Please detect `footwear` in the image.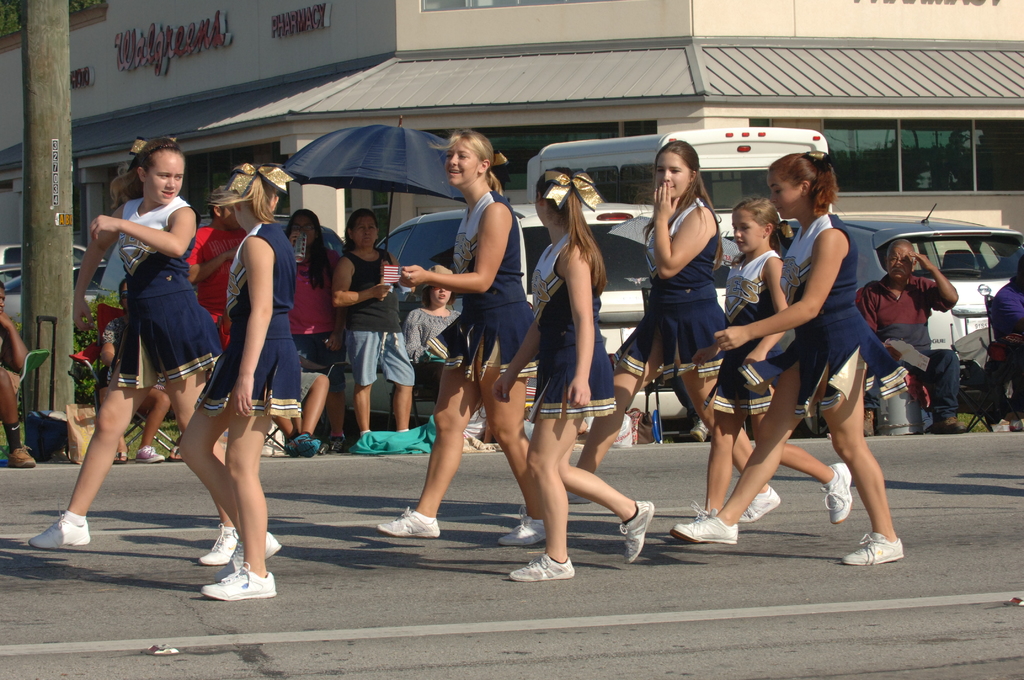
933/417/967/432.
